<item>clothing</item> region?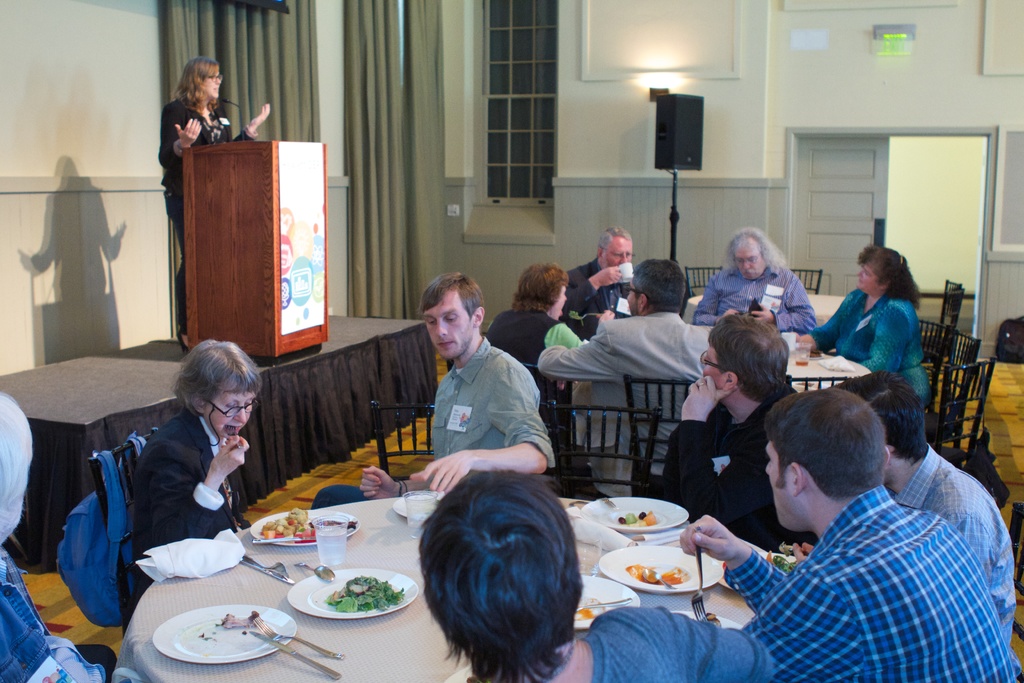
BBox(575, 608, 772, 682)
